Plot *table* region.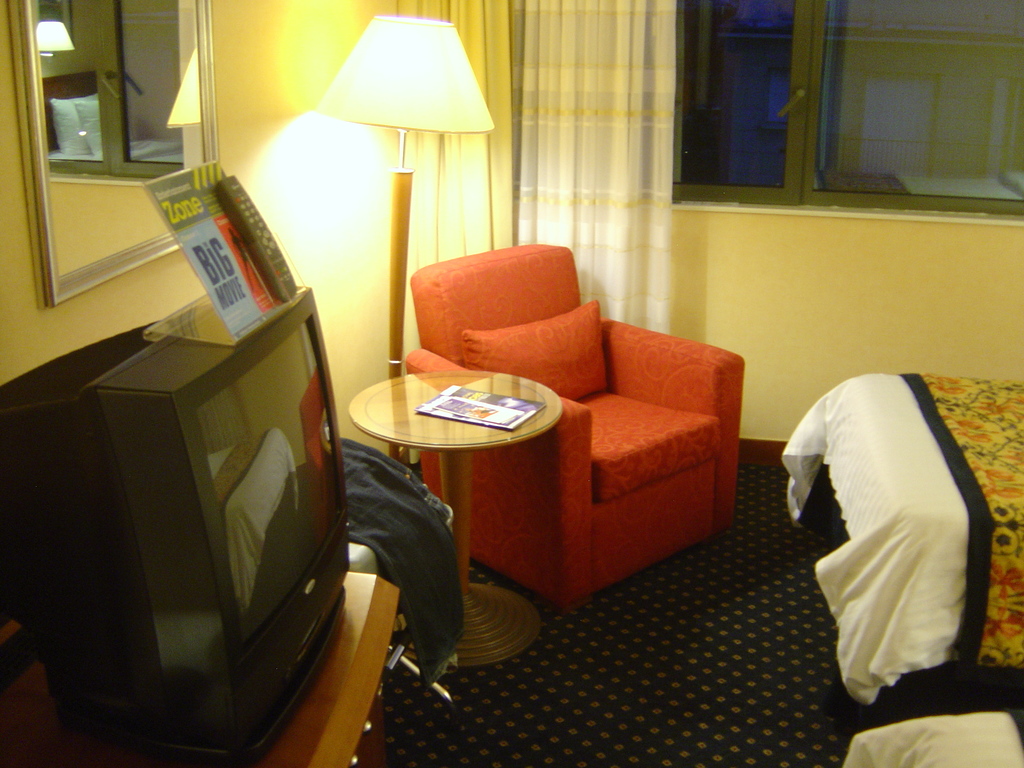
Plotted at rect(348, 344, 546, 601).
